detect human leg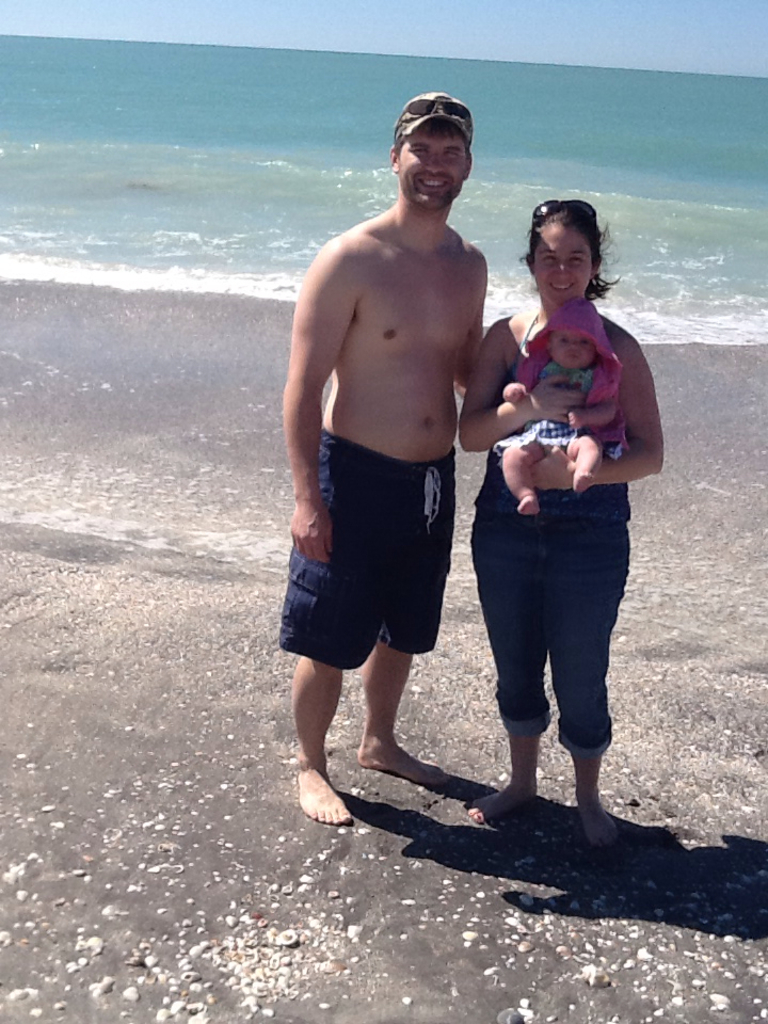
detection(548, 519, 629, 834)
